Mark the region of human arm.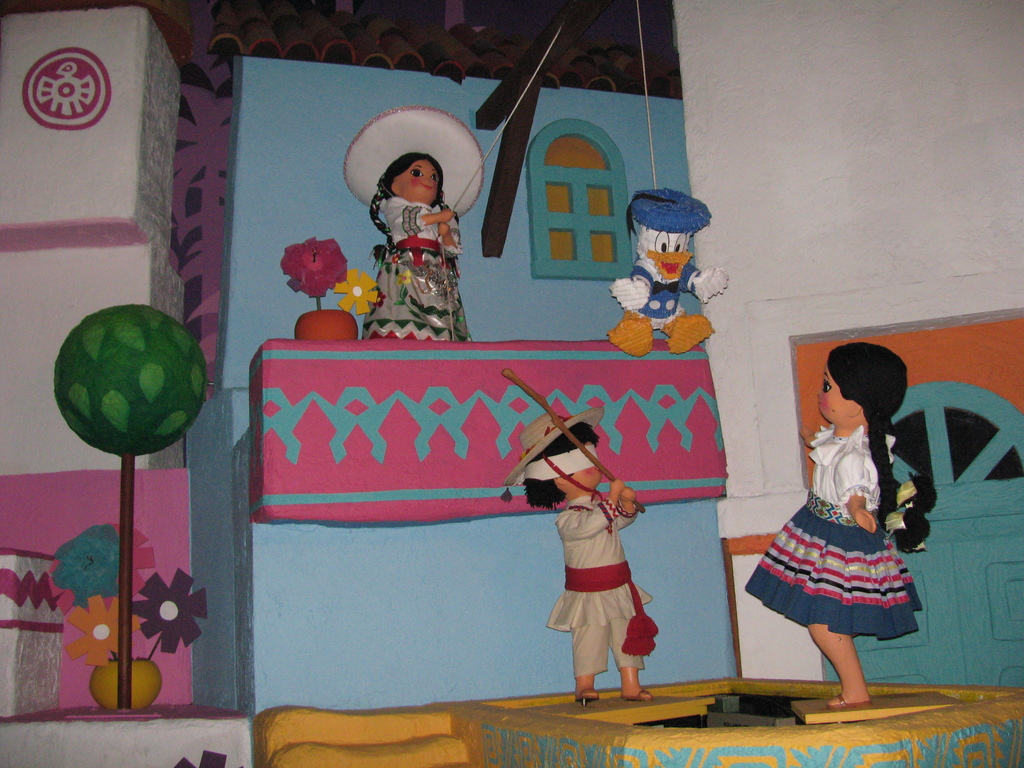
Region: 607:480:640:536.
